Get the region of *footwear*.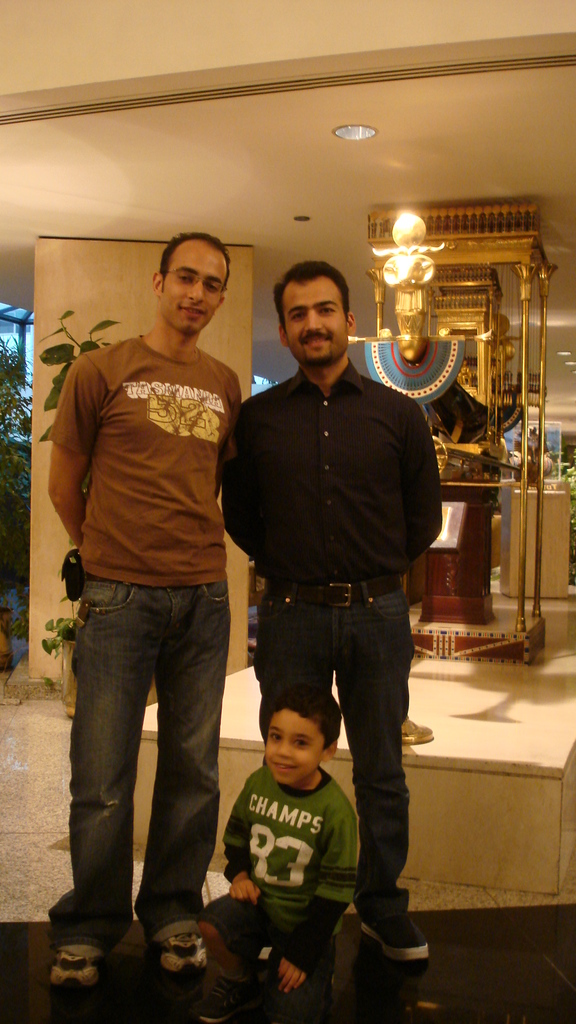
select_region(400, 714, 433, 744).
